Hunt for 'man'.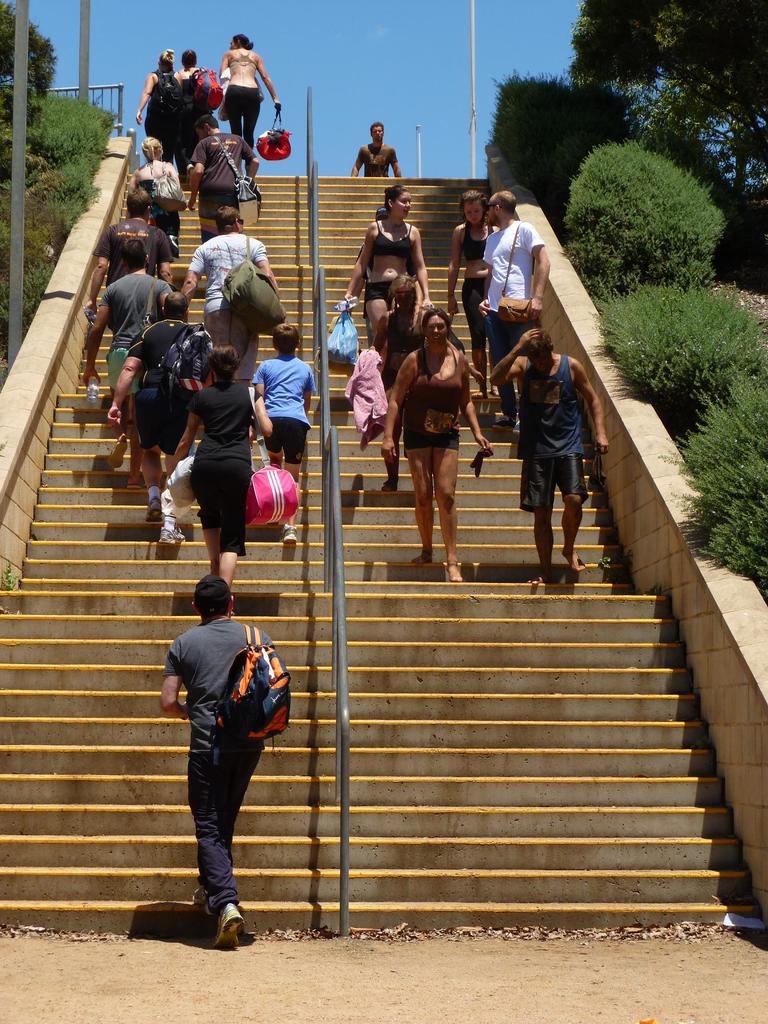
Hunted down at select_region(179, 204, 275, 385).
